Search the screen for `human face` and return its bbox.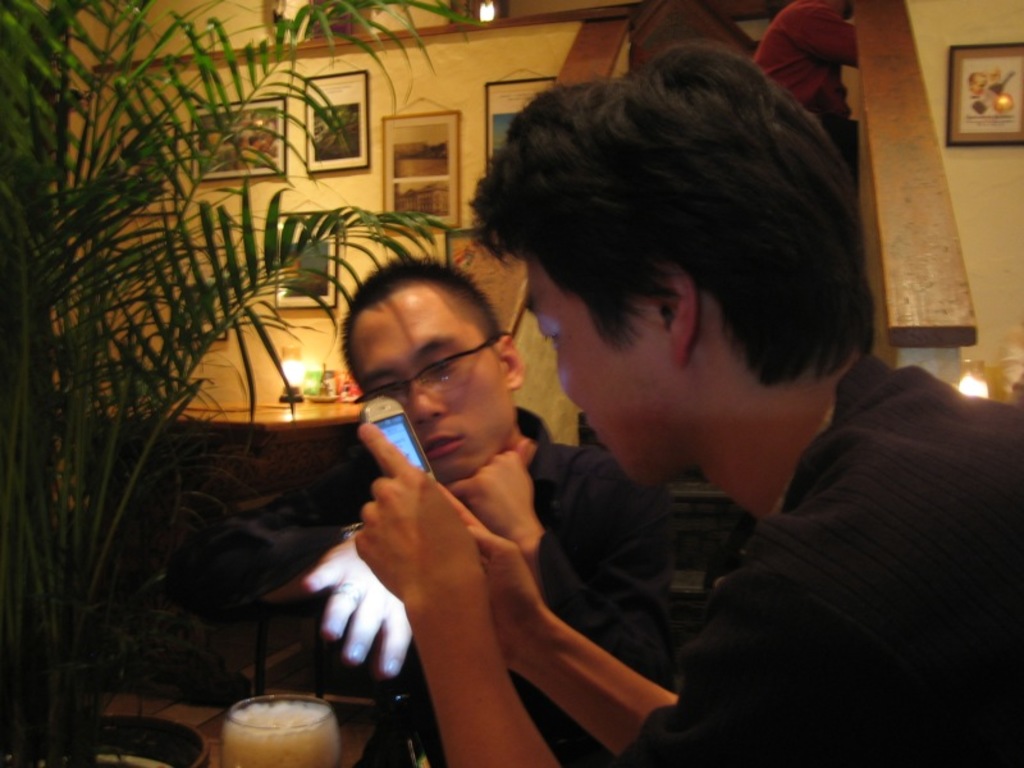
Found: (348,280,516,486).
